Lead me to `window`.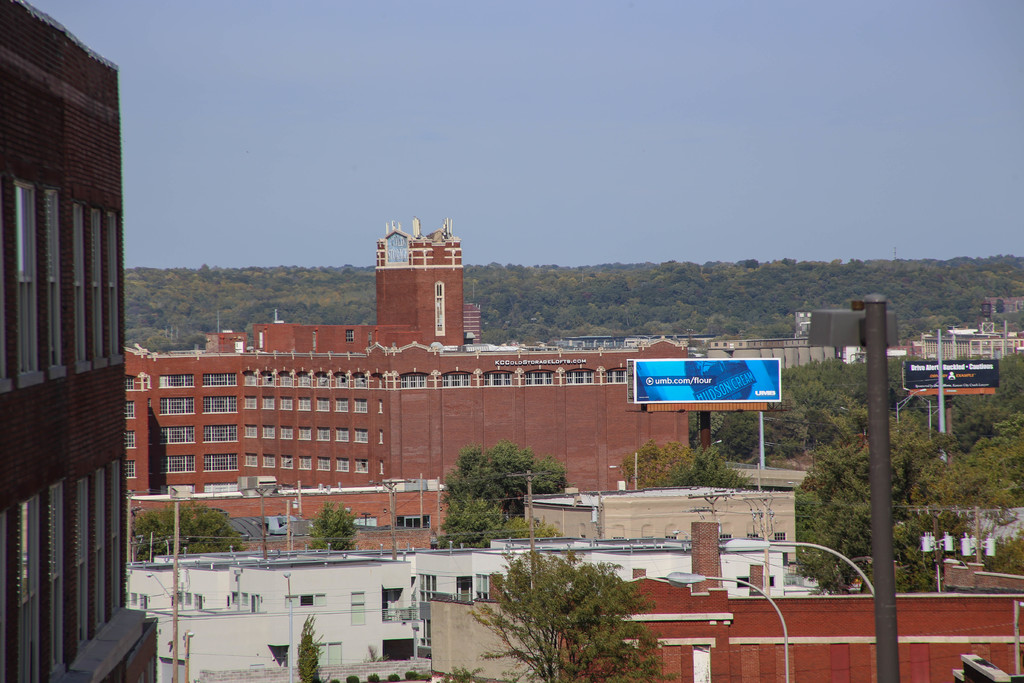
Lead to [x1=318, y1=428, x2=333, y2=443].
